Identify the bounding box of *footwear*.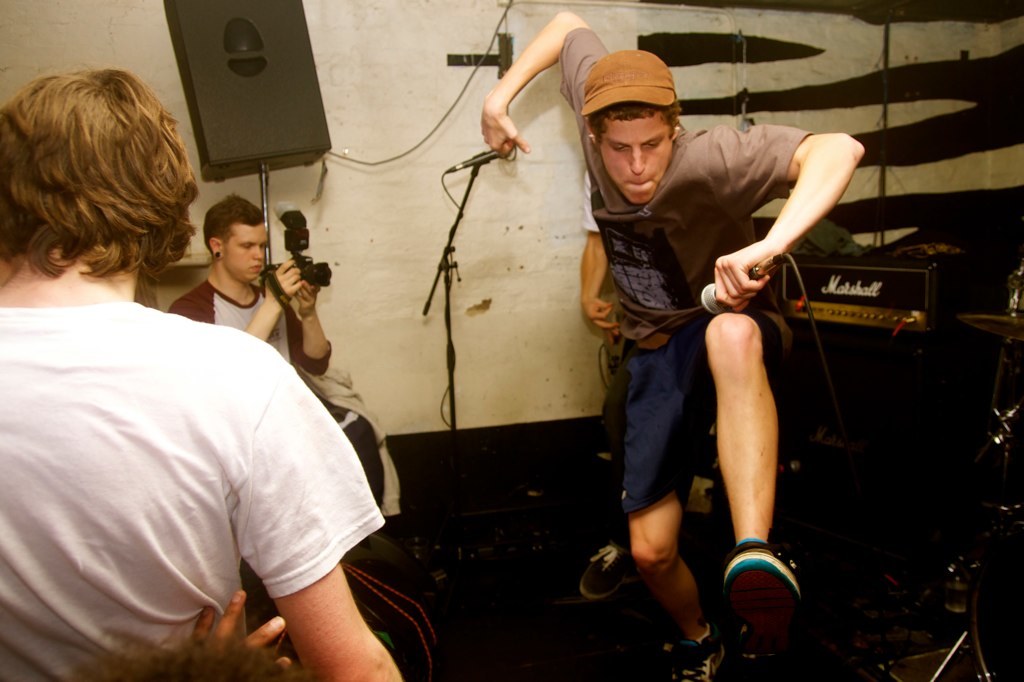
(579,537,637,601).
